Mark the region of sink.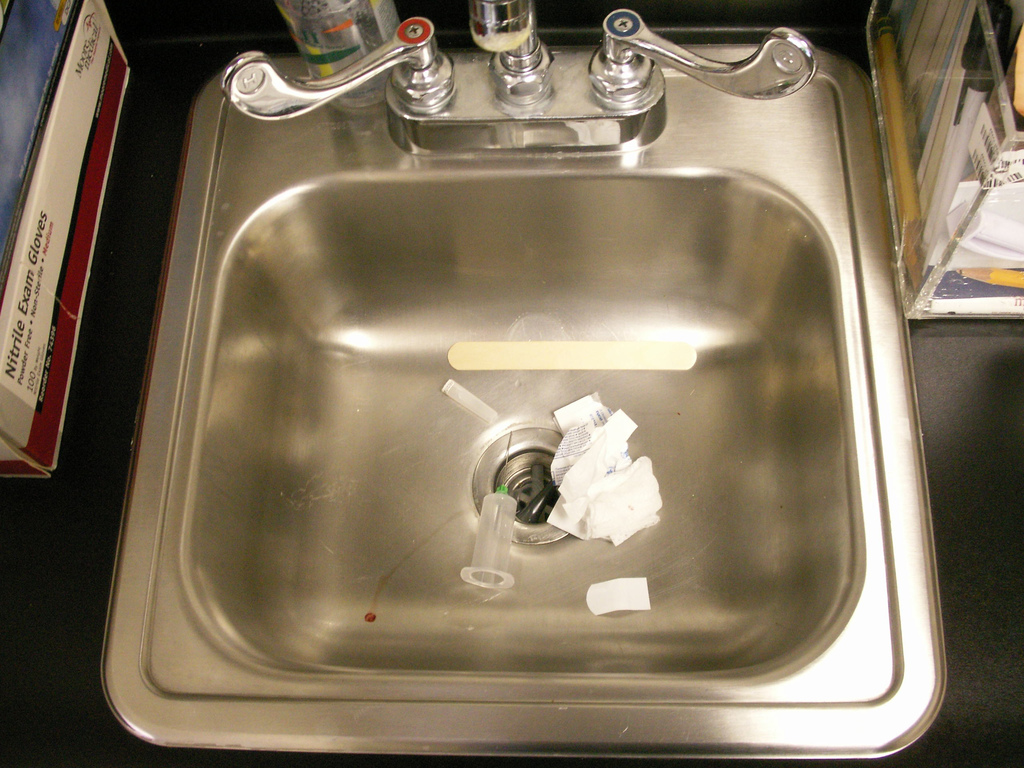
Region: <box>95,0,949,762</box>.
